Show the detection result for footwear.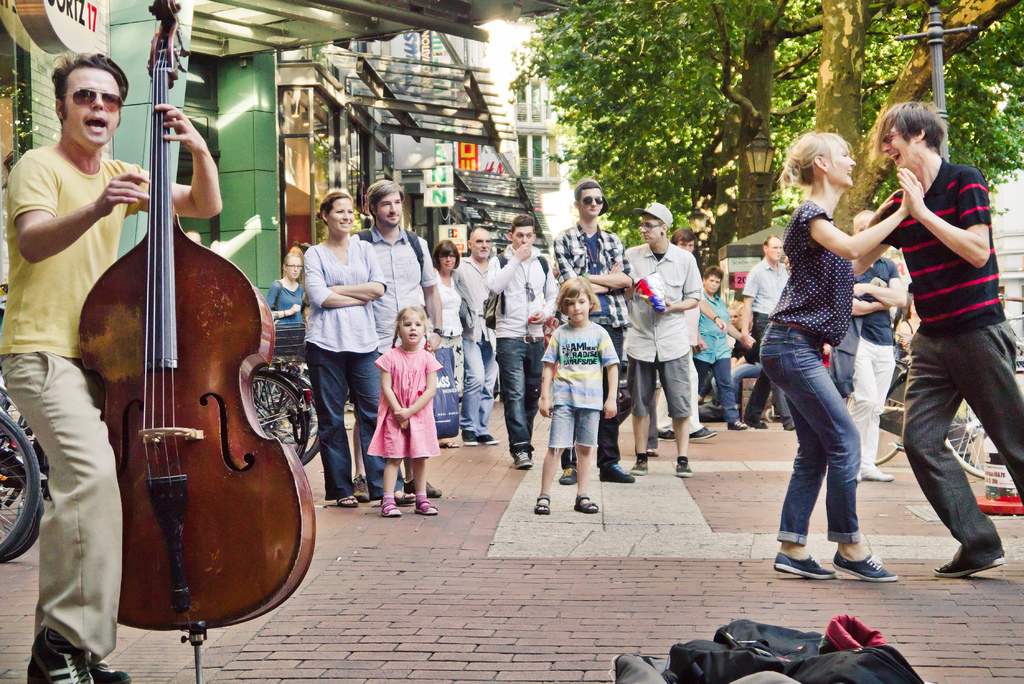
region(838, 531, 907, 598).
